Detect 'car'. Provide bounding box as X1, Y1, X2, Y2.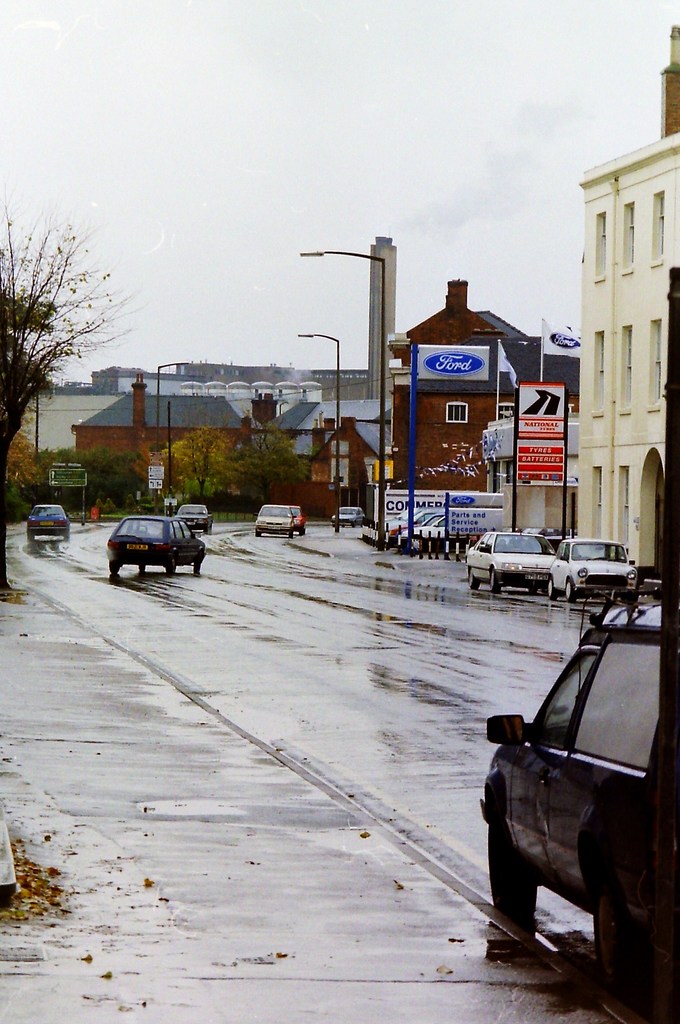
470, 536, 559, 589.
